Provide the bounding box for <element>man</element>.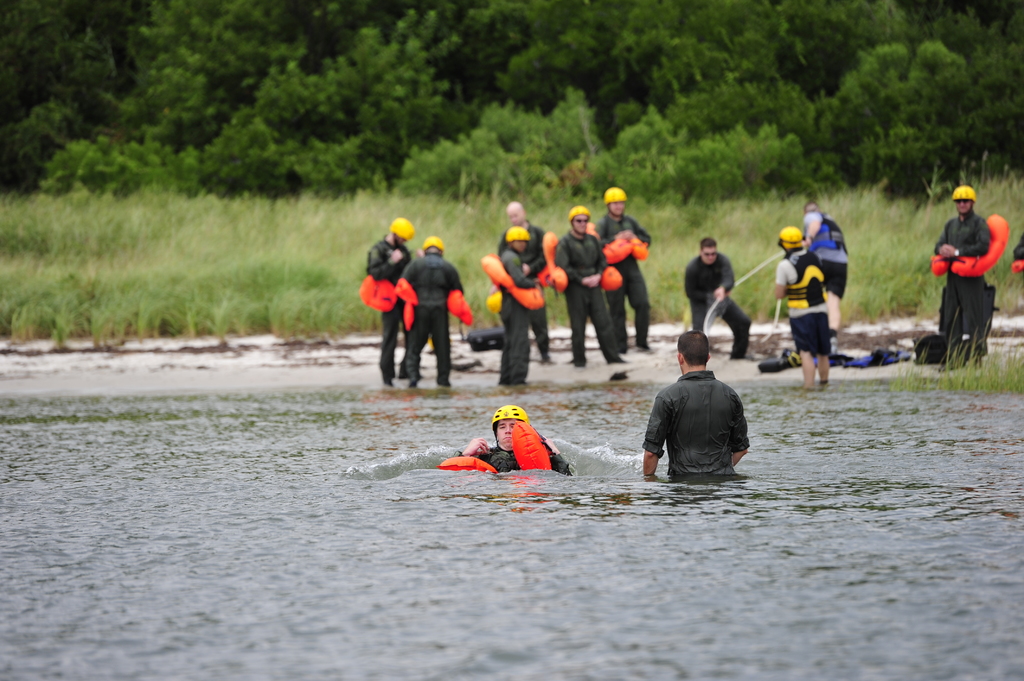
box(926, 182, 991, 370).
